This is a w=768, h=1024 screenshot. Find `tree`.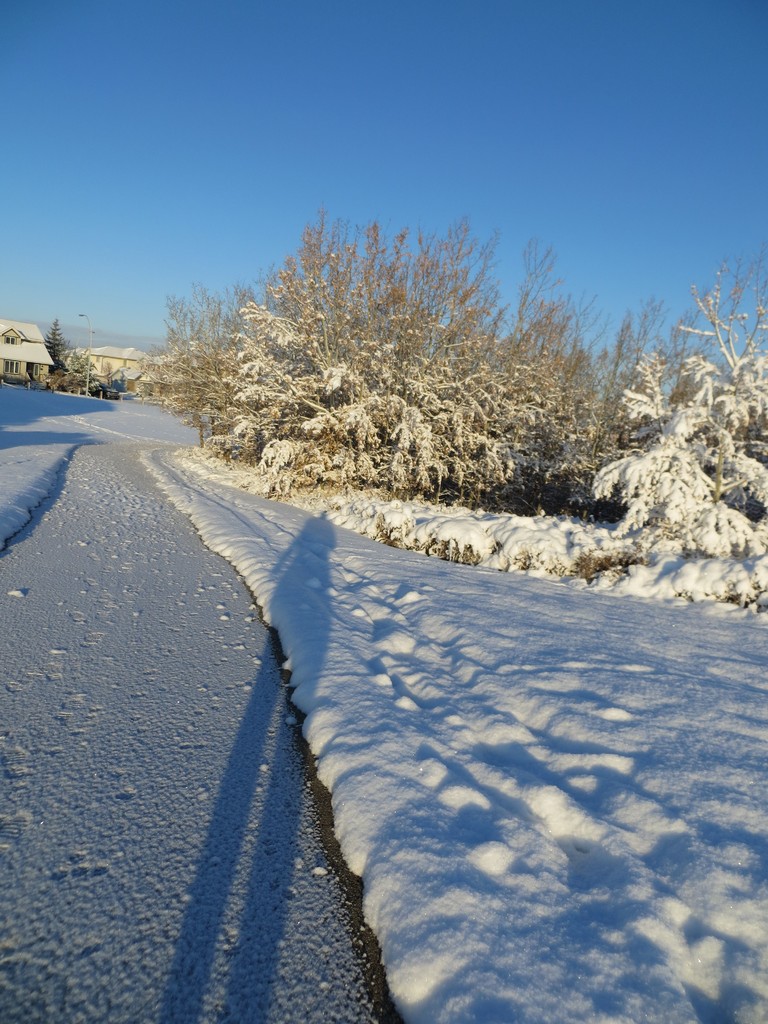
Bounding box: pyautogui.locateOnScreen(42, 317, 77, 374).
